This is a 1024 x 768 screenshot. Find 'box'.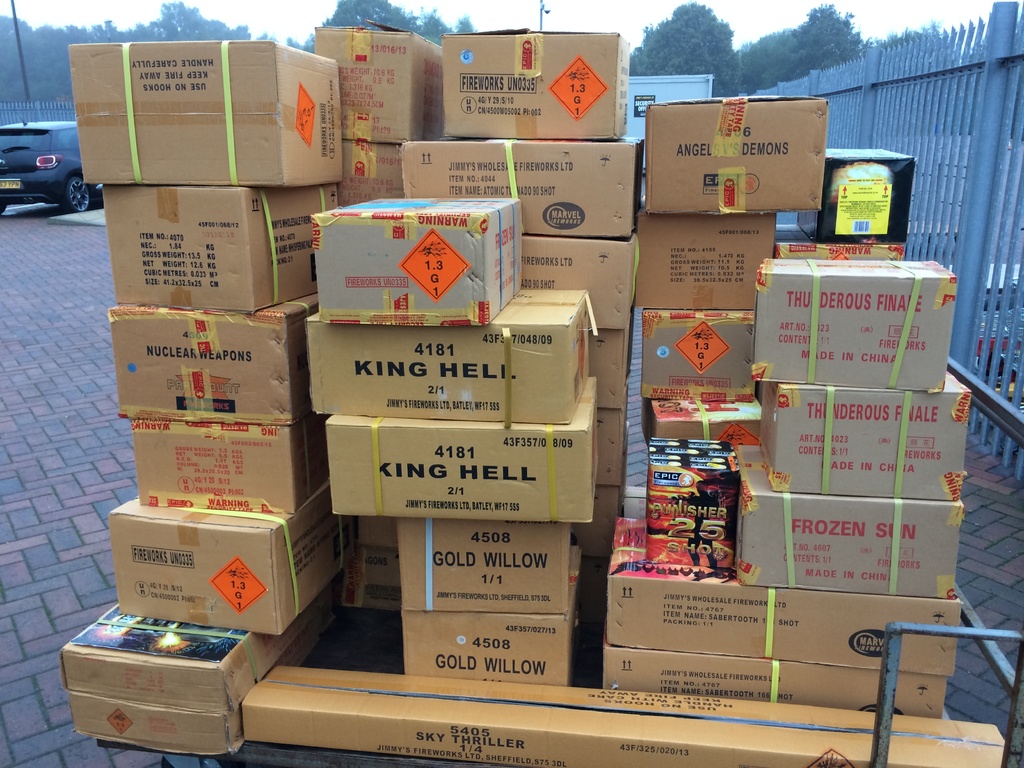
Bounding box: (510, 232, 628, 341).
